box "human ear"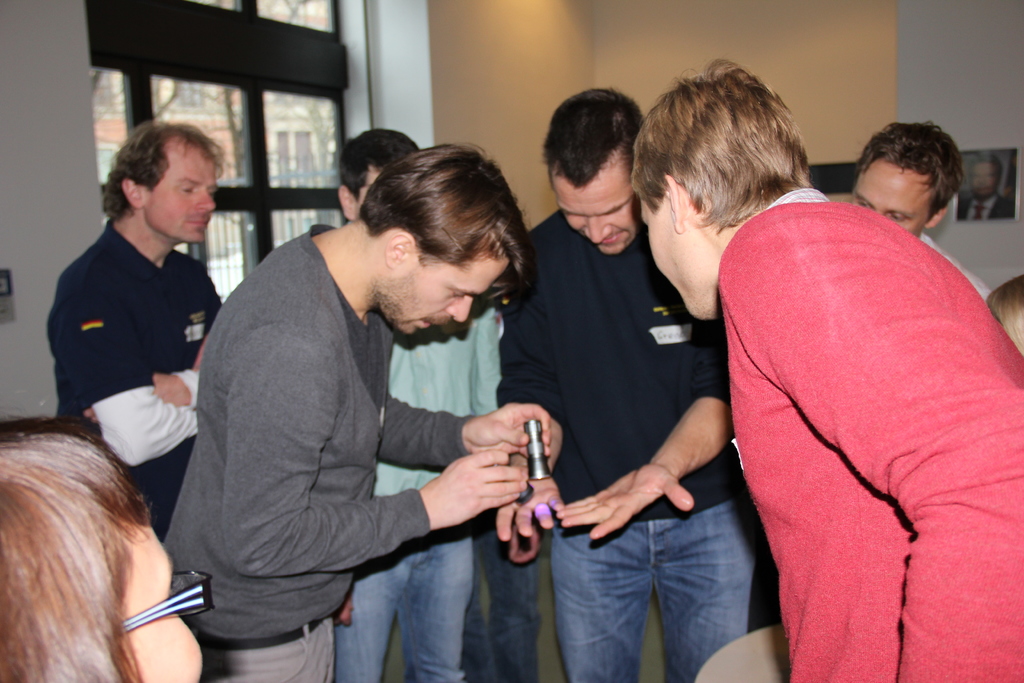
[x1=664, y1=173, x2=680, y2=236]
